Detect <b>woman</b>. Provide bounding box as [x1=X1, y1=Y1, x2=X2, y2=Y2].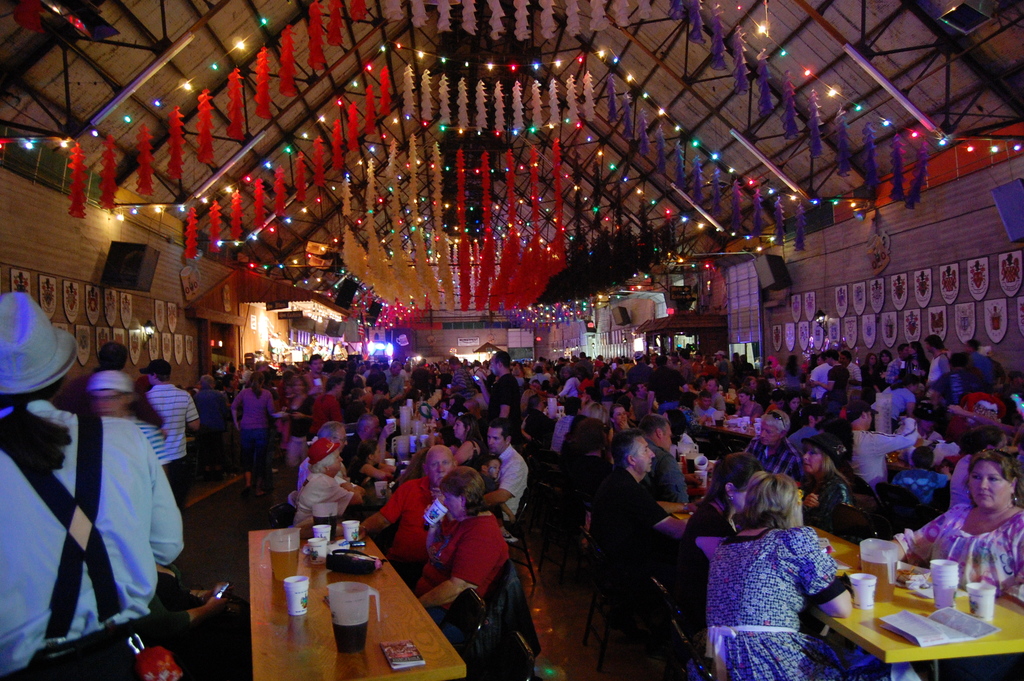
[x1=760, y1=391, x2=801, y2=418].
